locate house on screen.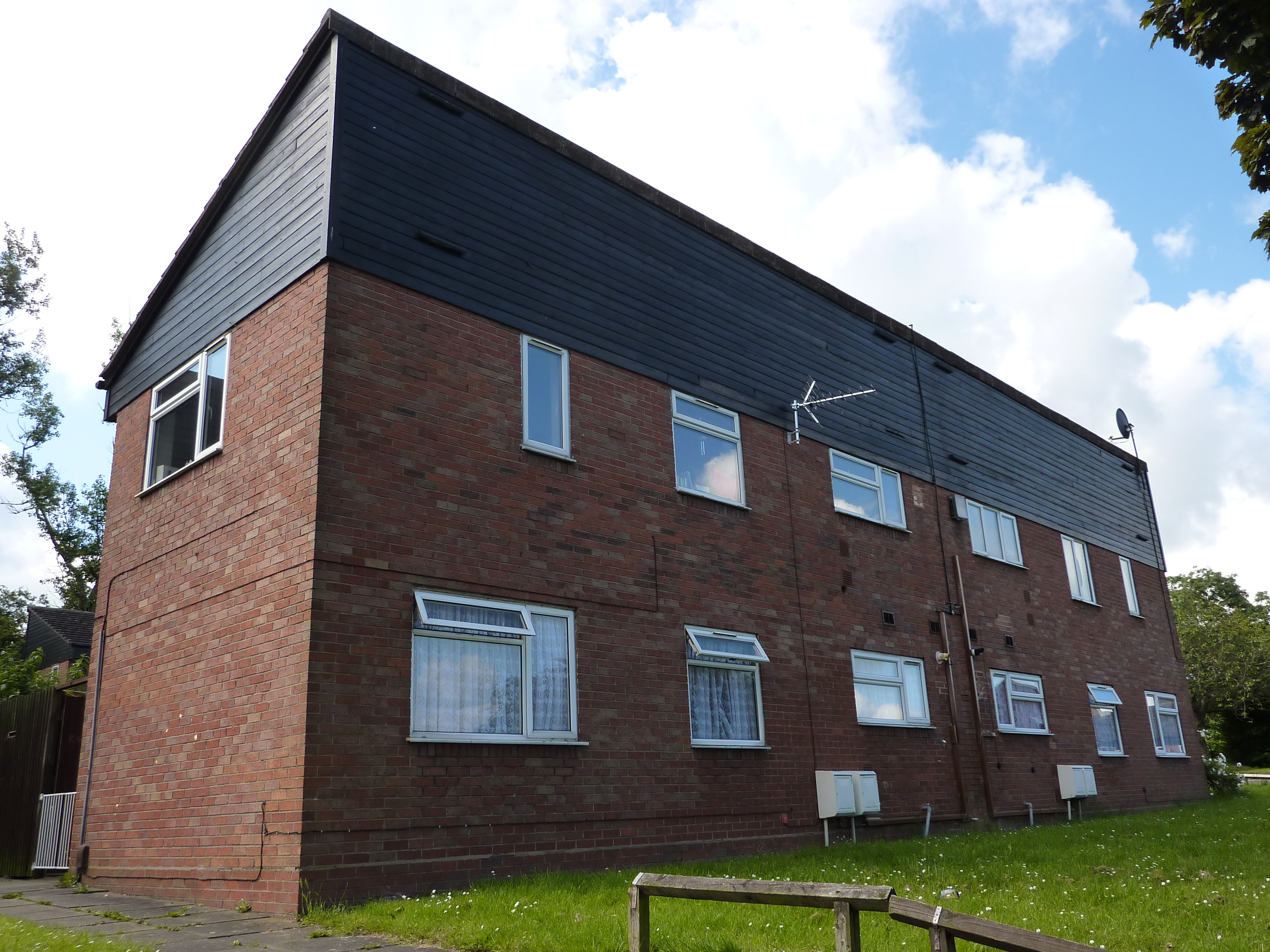
On screen at {"x1": 36, "y1": 6, "x2": 413, "y2": 318}.
